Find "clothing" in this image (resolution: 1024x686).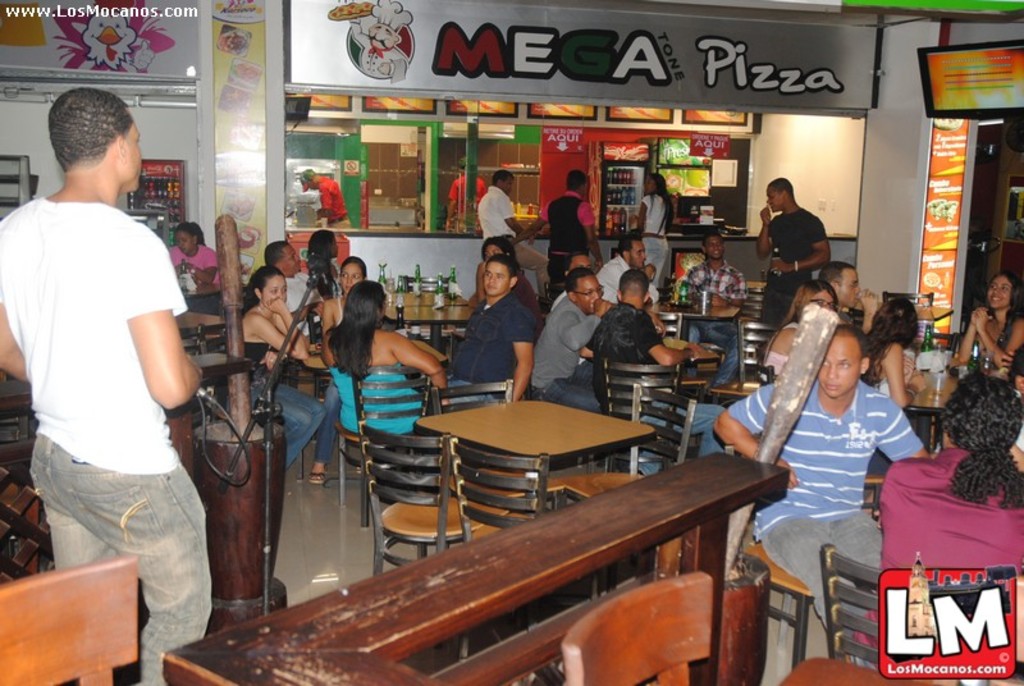
bbox(445, 282, 531, 398).
